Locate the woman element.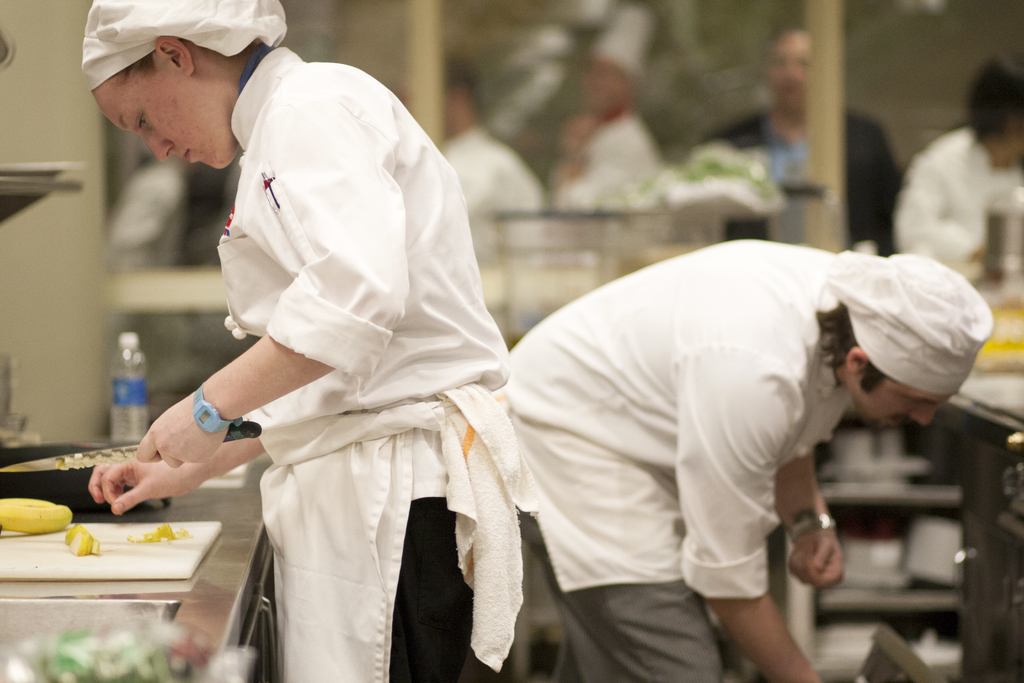
Element bbox: (75, 17, 582, 666).
